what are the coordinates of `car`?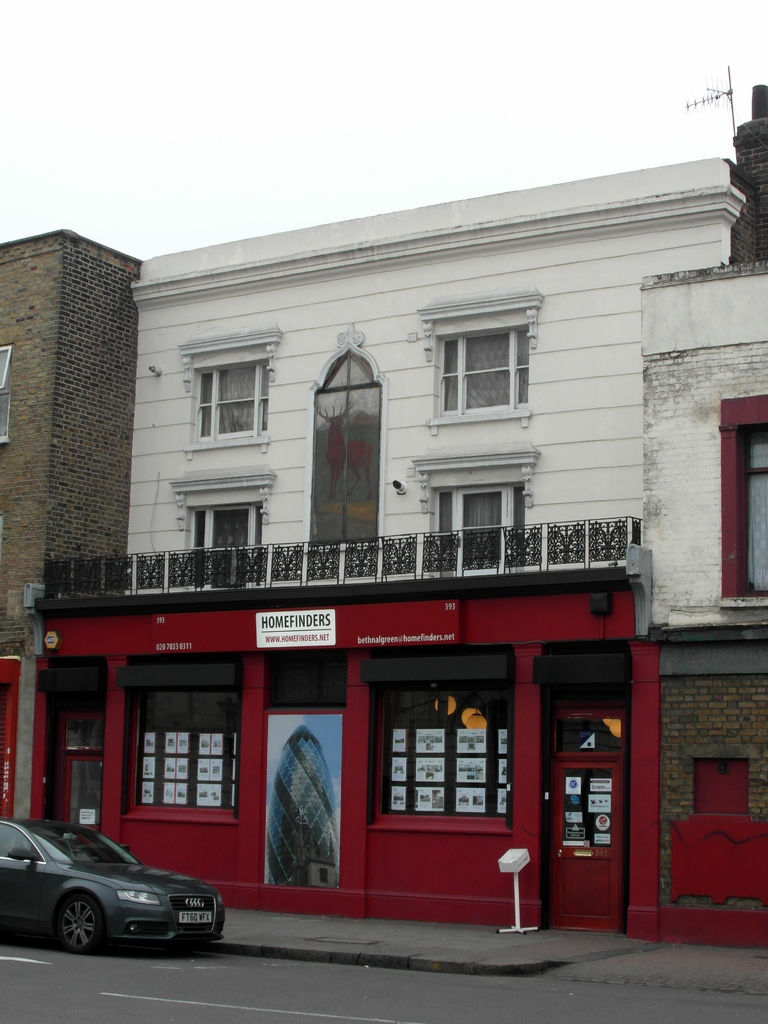
(0, 808, 231, 958).
